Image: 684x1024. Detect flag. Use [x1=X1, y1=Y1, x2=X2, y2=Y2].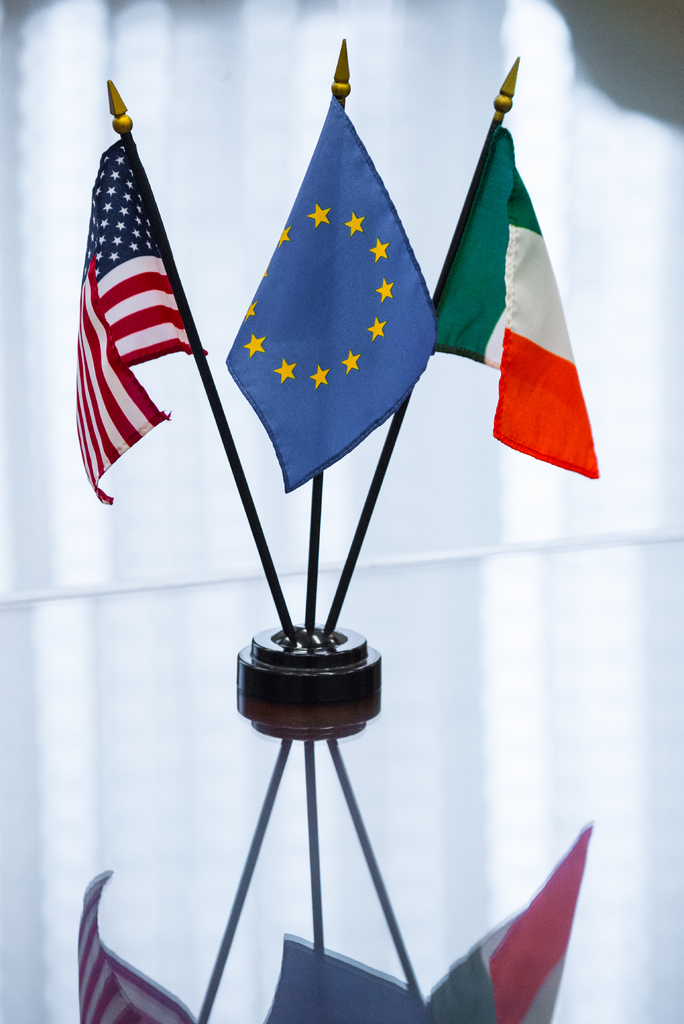
[x1=426, y1=109, x2=607, y2=495].
